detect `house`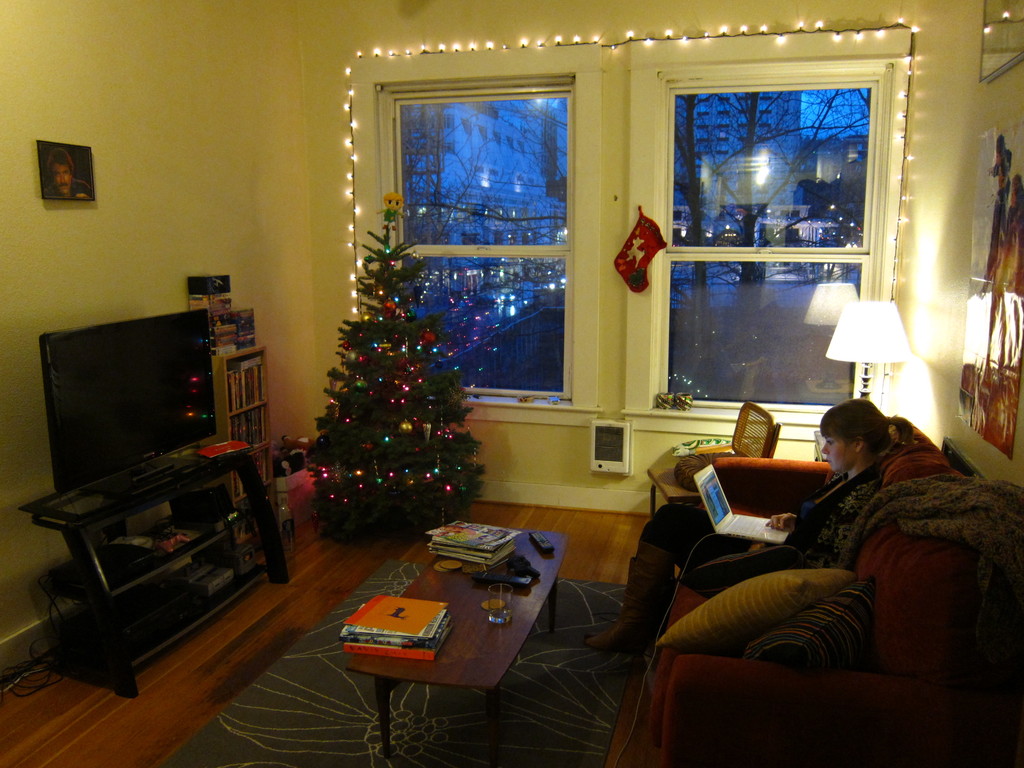
[x1=392, y1=99, x2=572, y2=252]
